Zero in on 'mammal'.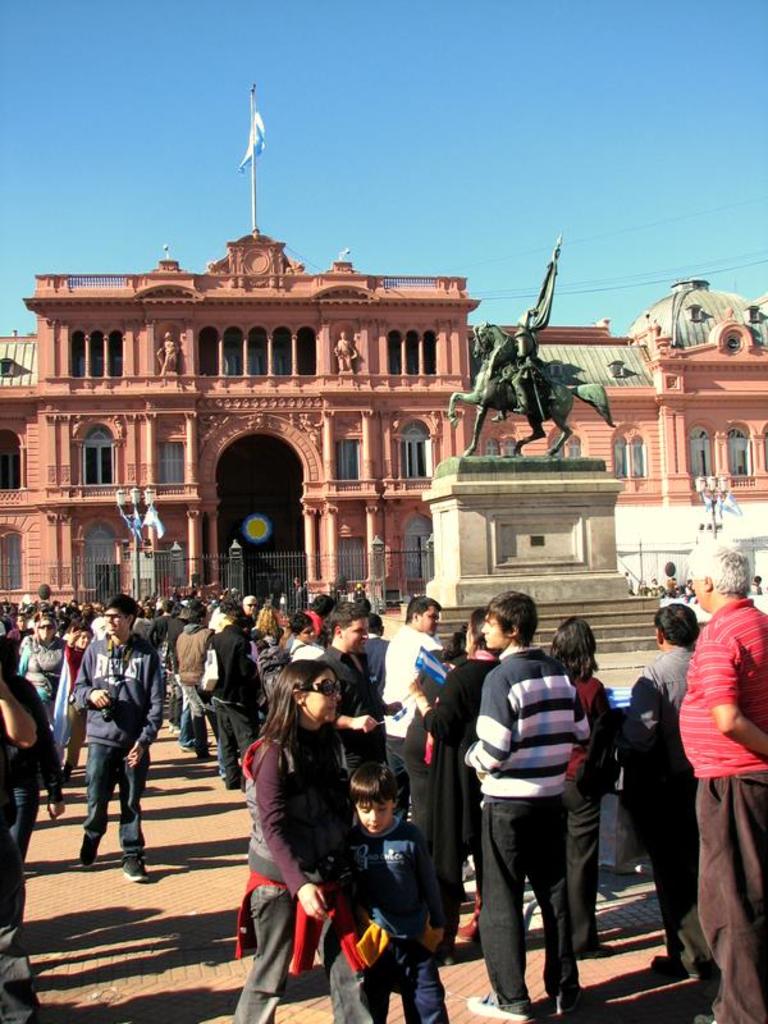
Zeroed in: pyautogui.locateOnScreen(680, 539, 767, 1023).
